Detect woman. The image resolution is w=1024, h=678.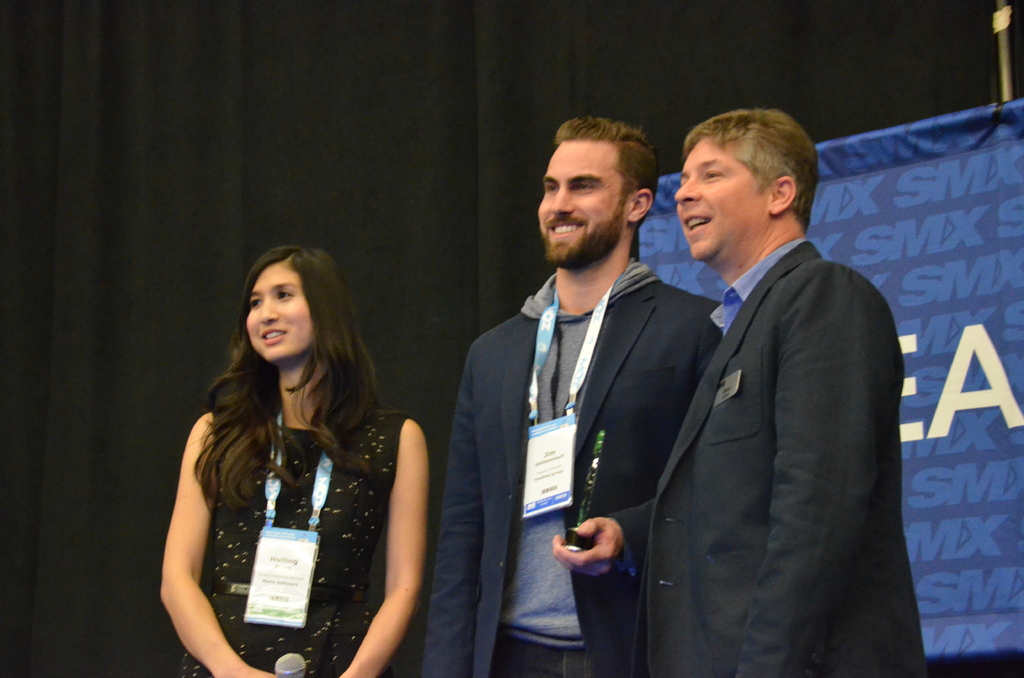
box(147, 233, 428, 675).
